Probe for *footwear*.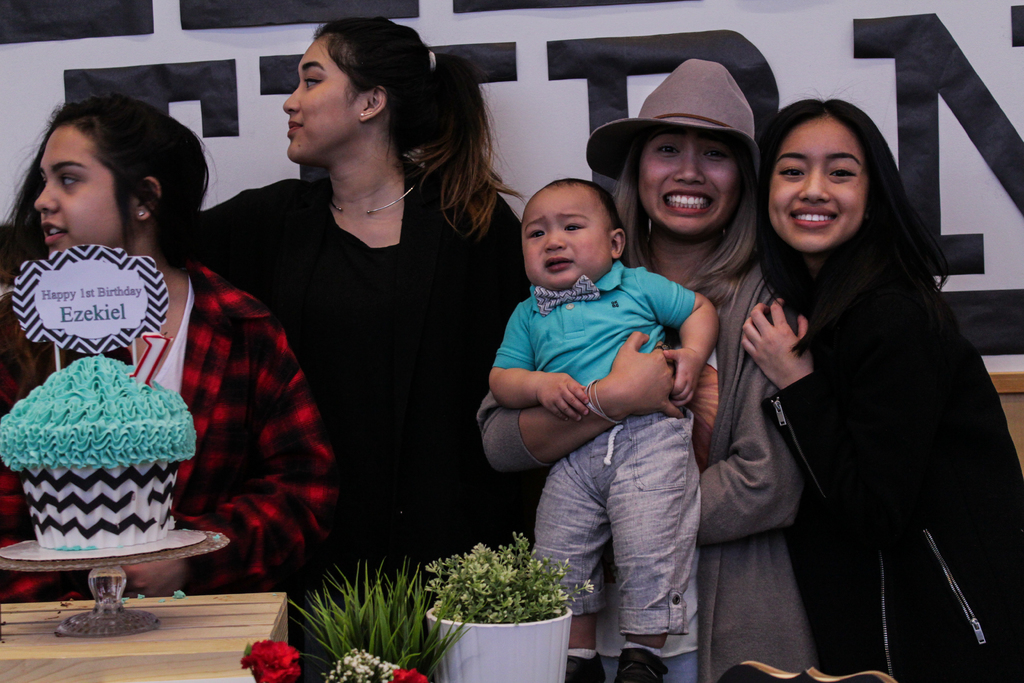
Probe result: {"x1": 616, "y1": 649, "x2": 672, "y2": 682}.
